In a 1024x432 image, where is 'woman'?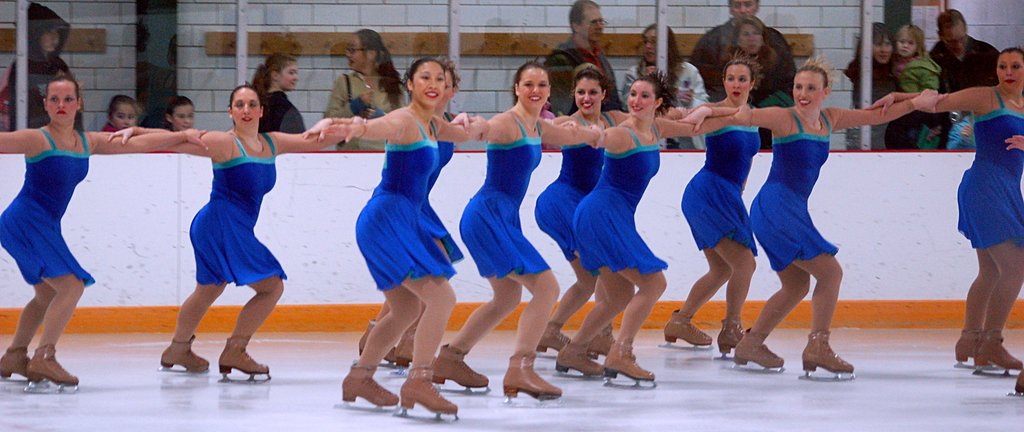
locate(680, 51, 956, 372).
